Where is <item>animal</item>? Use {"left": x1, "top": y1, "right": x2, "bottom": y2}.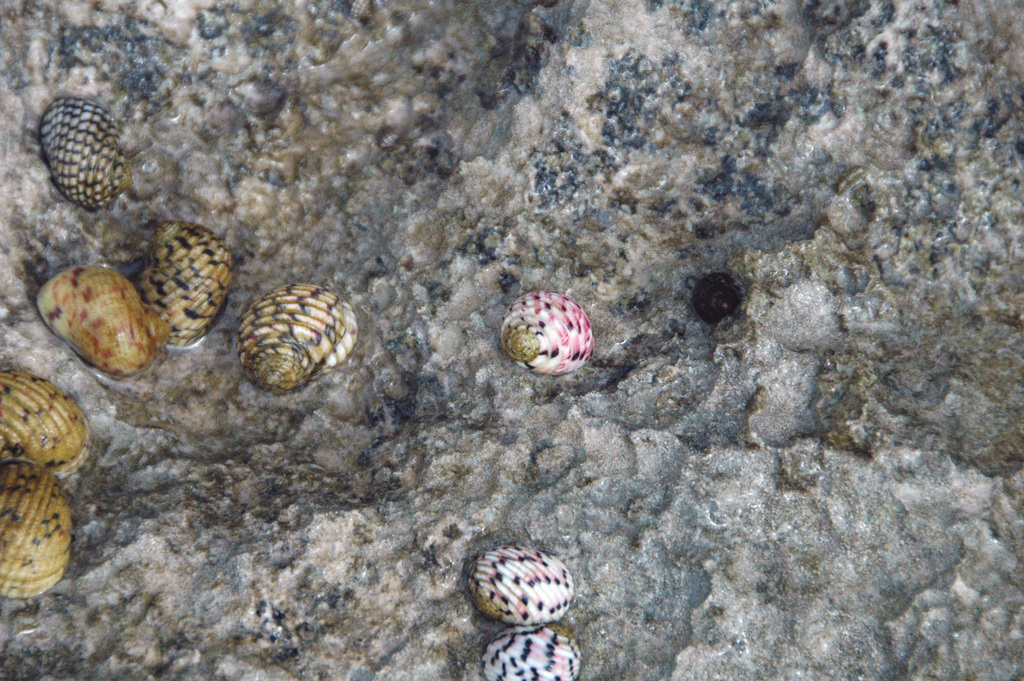
{"left": 0, "top": 456, "right": 81, "bottom": 602}.
